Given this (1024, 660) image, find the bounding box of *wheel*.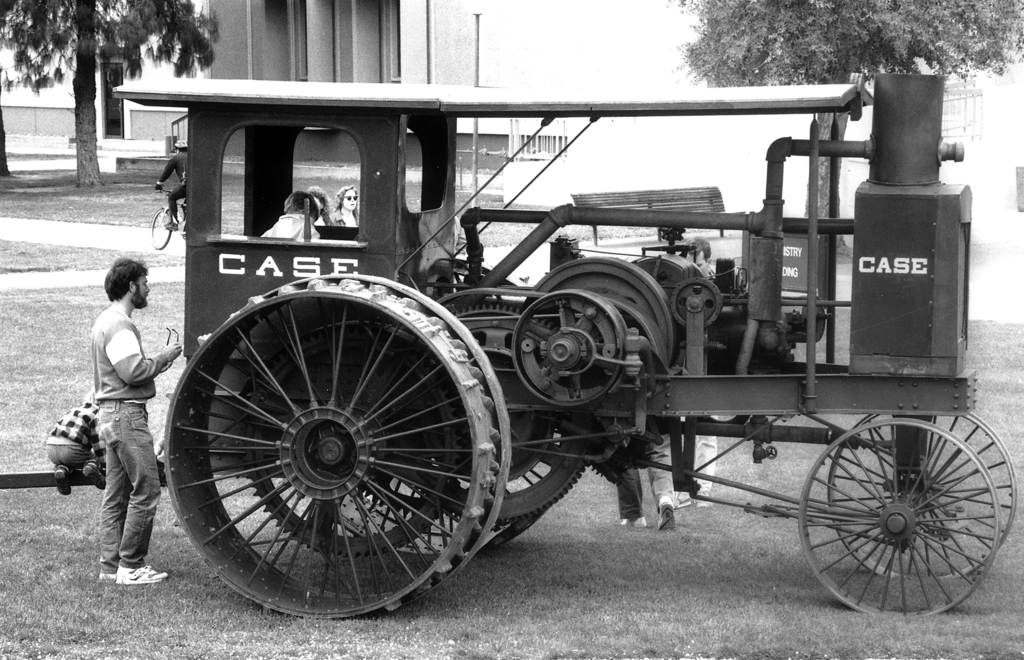
bbox(249, 315, 499, 561).
